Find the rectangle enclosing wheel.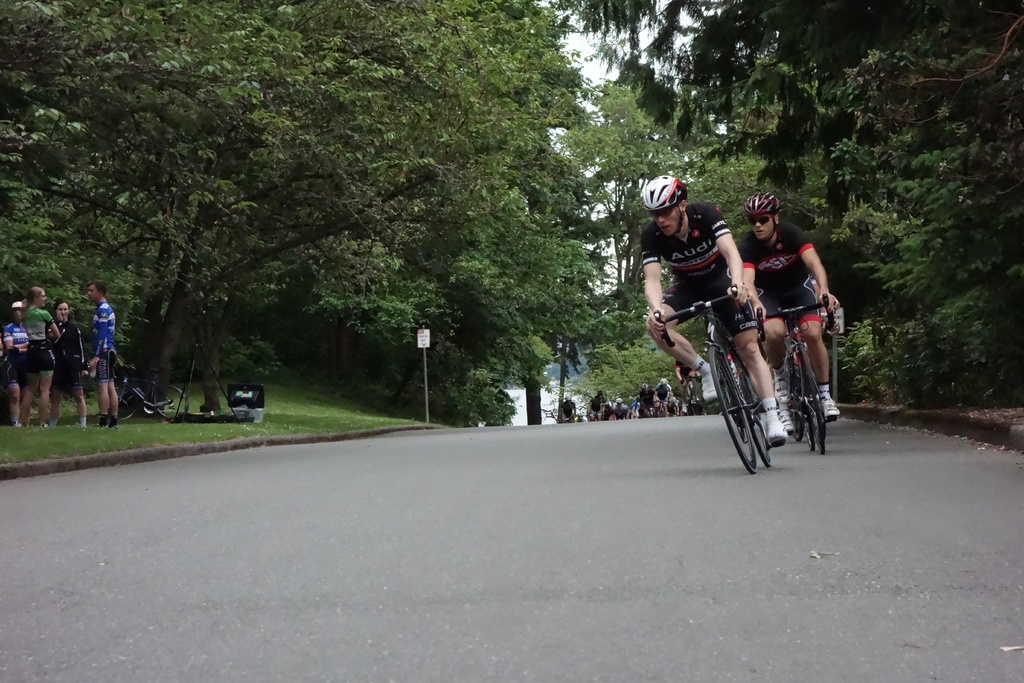
box(154, 383, 191, 422).
